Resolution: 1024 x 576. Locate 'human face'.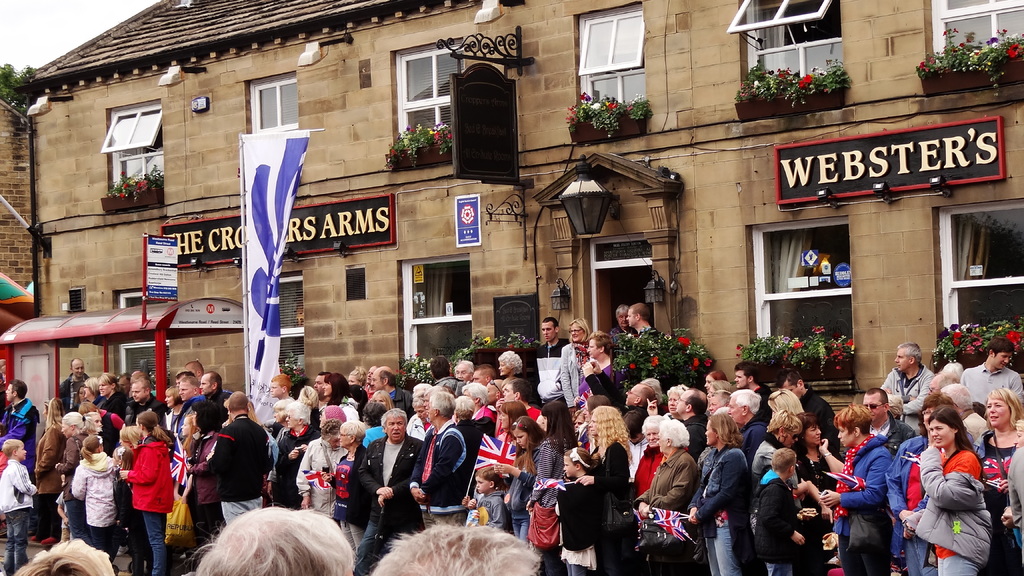
BBox(837, 426, 856, 449).
